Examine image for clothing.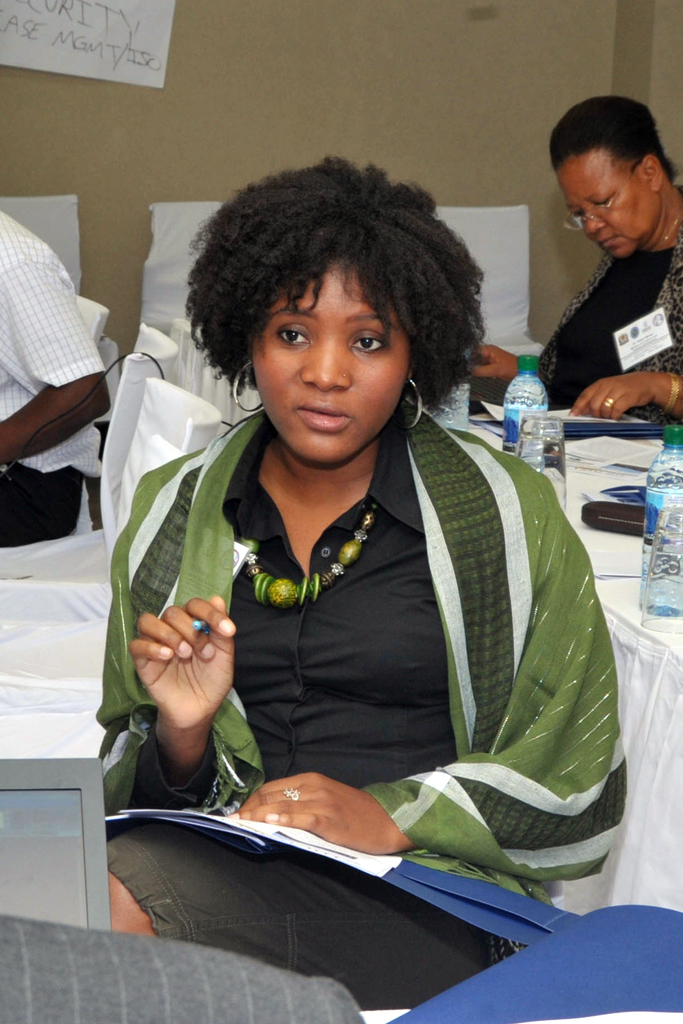
Examination result: x1=95 y1=405 x2=625 y2=1007.
